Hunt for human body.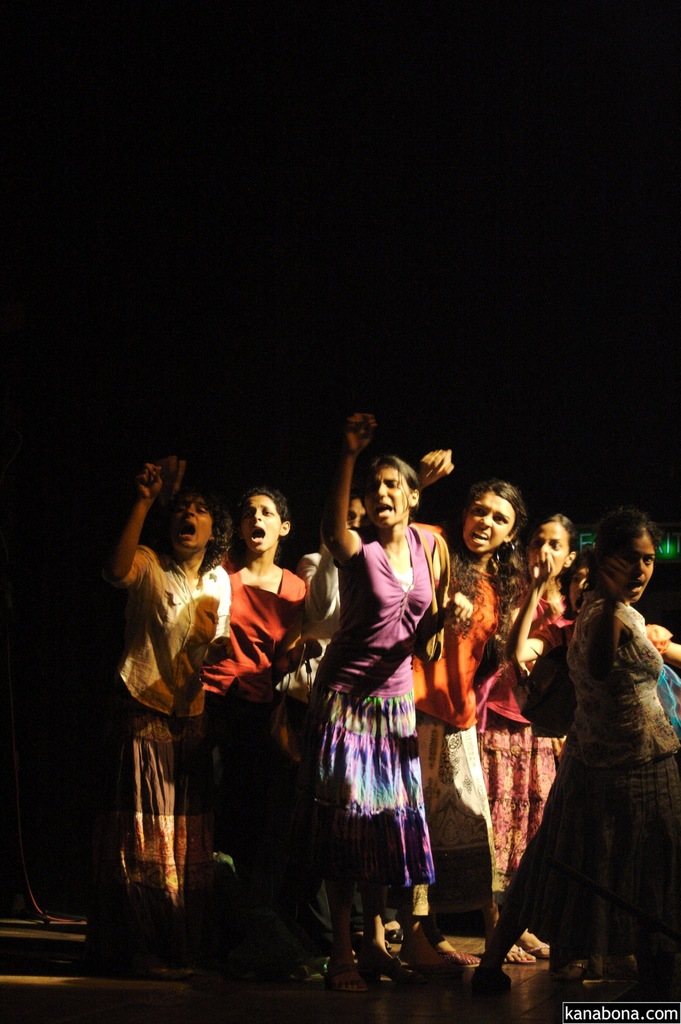
Hunted down at bbox=(181, 505, 320, 750).
